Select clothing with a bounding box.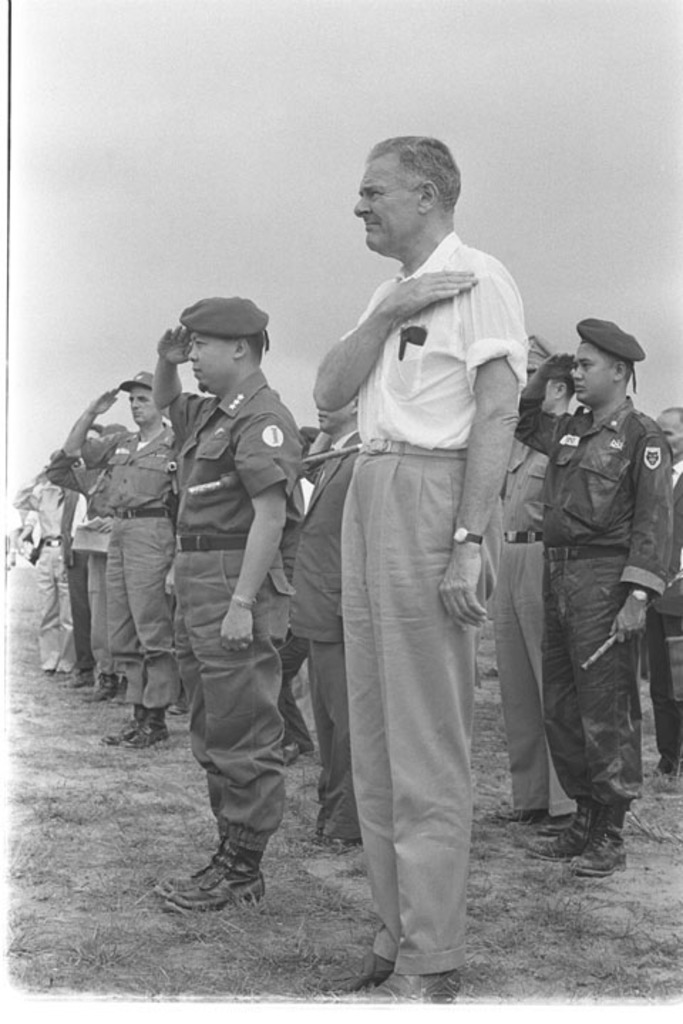
(488,452,565,816).
